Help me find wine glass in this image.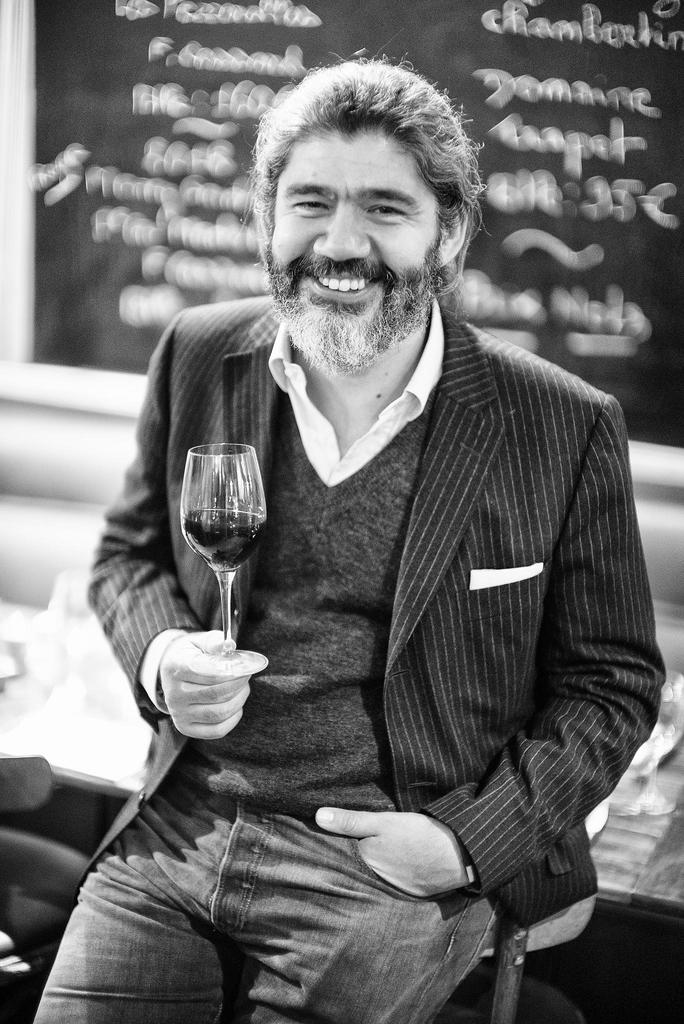
Found it: (x1=177, y1=440, x2=268, y2=676).
